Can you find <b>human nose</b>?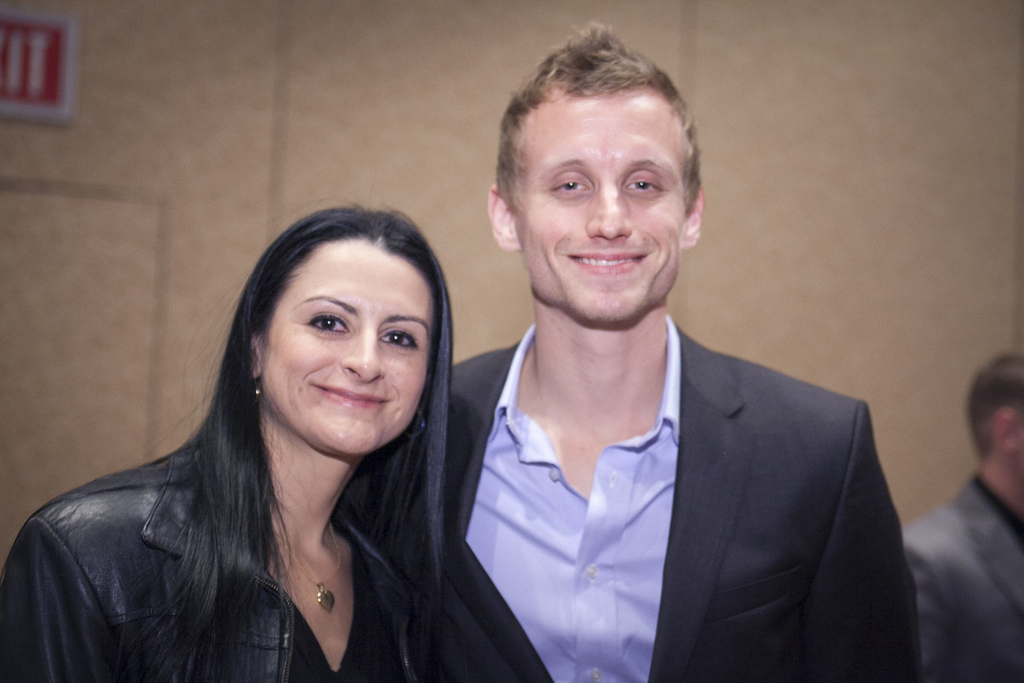
Yes, bounding box: crop(336, 322, 385, 384).
